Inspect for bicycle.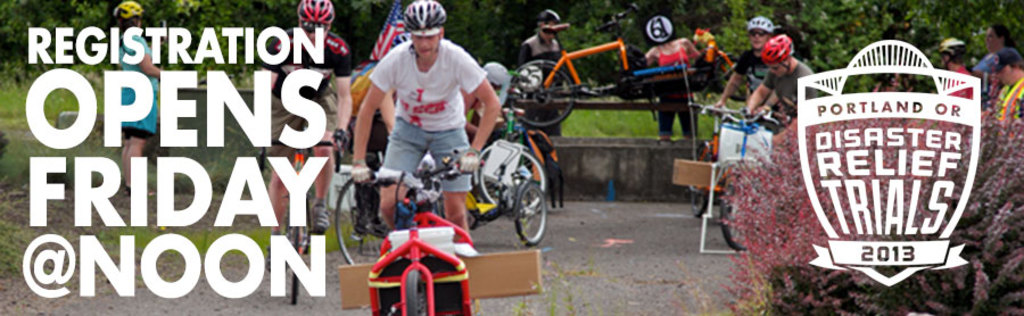
Inspection: (356,156,484,315).
